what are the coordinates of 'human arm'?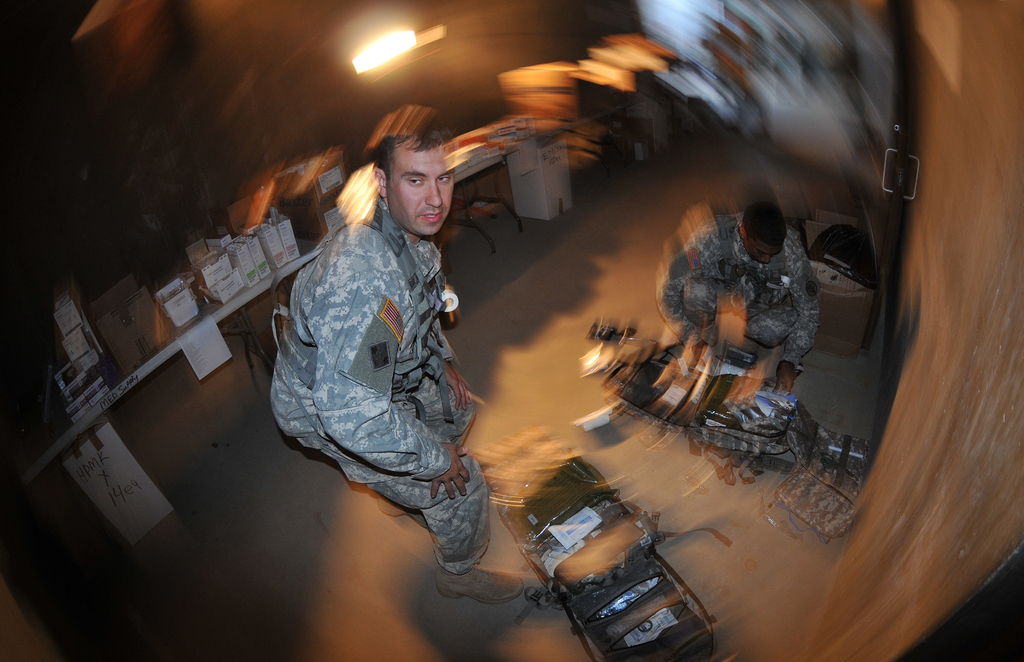
772:260:819:391.
